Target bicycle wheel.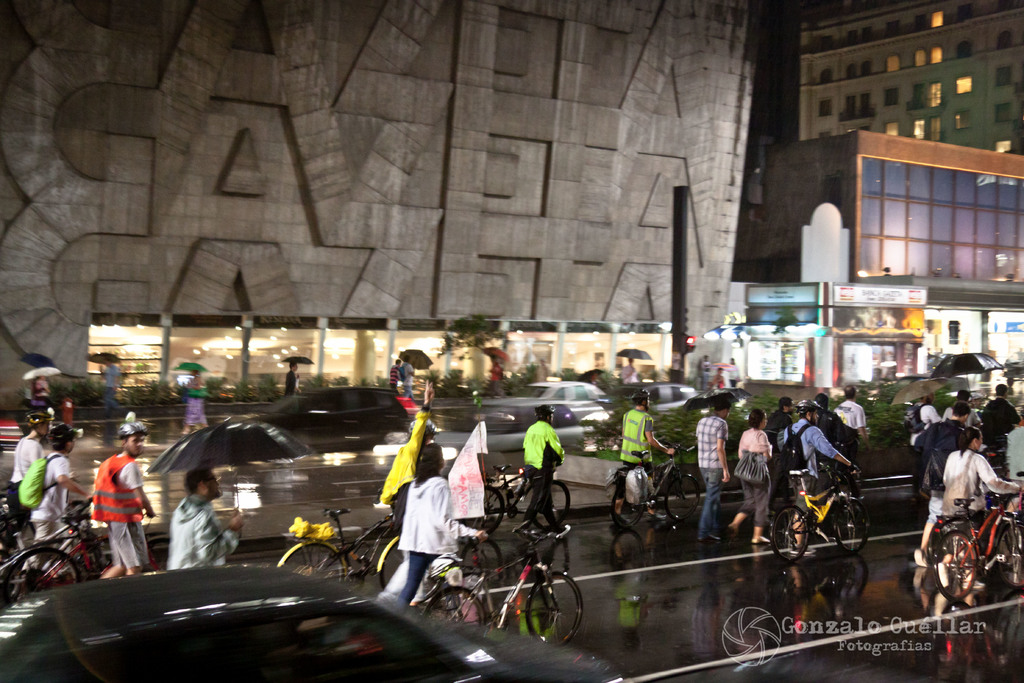
Target region: (277, 542, 347, 592).
